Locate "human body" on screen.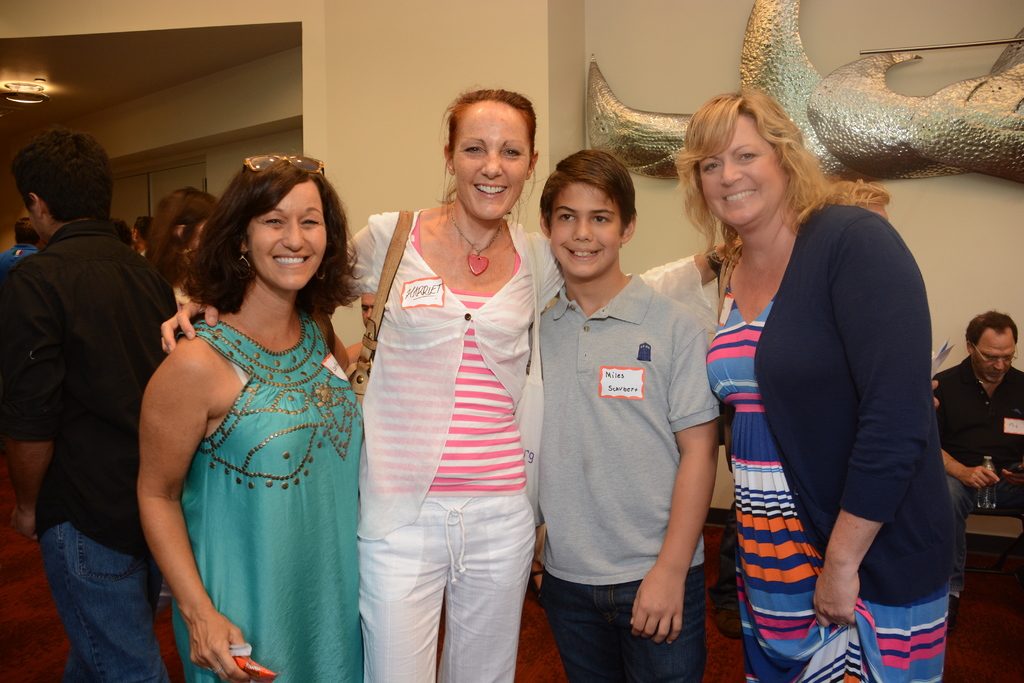
On screen at BBox(140, 181, 227, 313).
